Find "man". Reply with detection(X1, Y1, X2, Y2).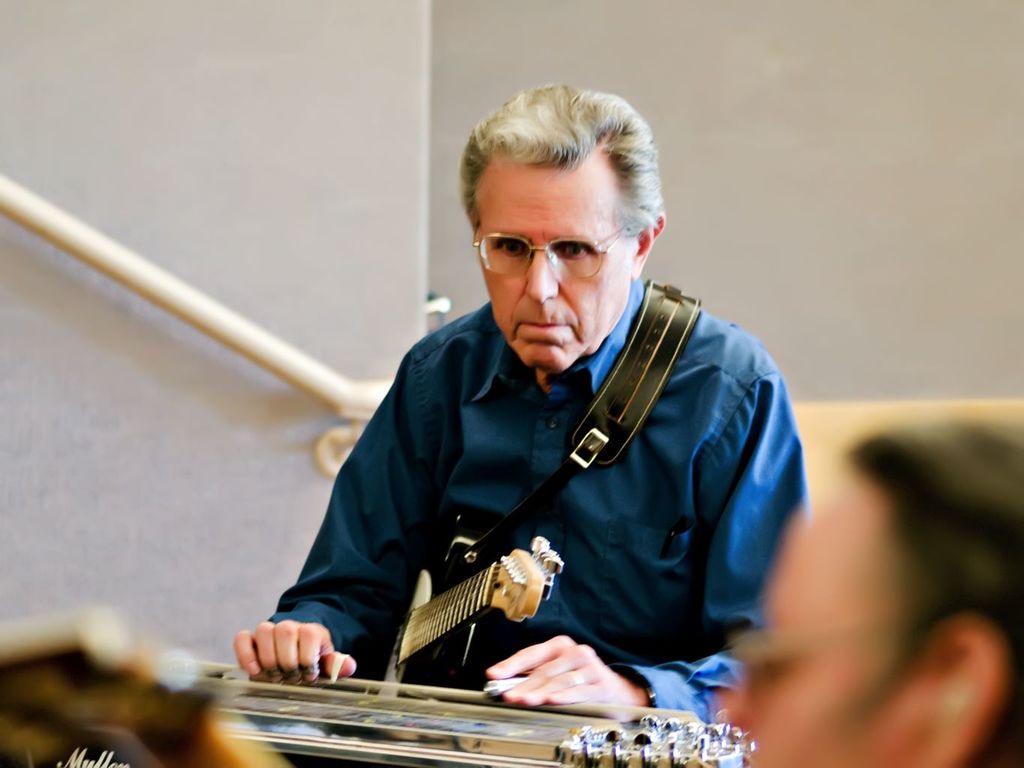
detection(270, 139, 763, 713).
